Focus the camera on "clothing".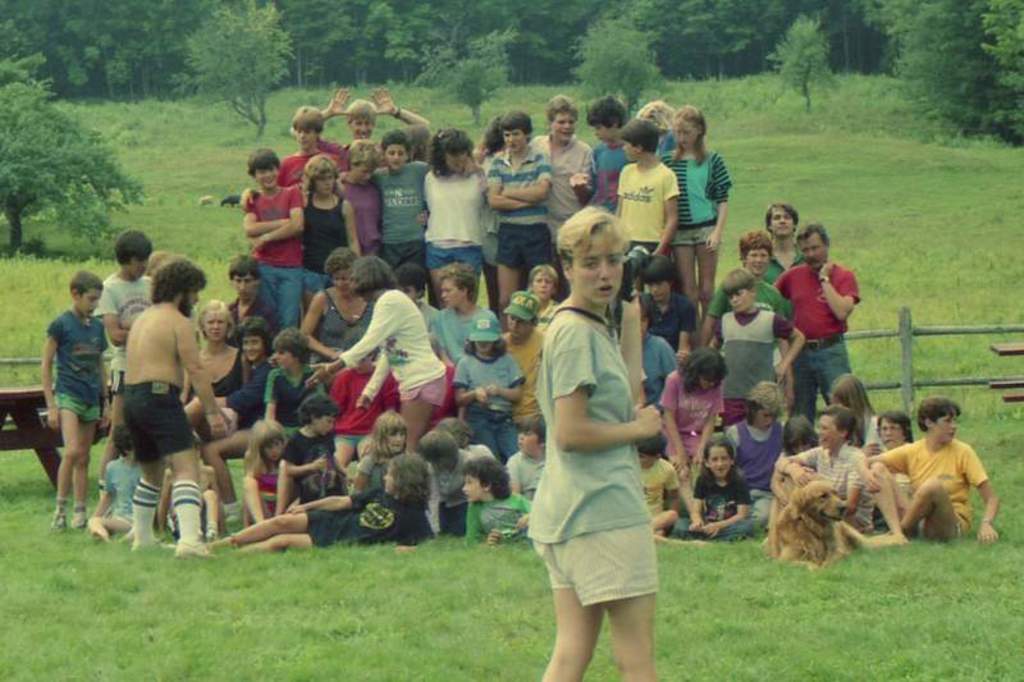
Focus region: crop(302, 192, 342, 290).
